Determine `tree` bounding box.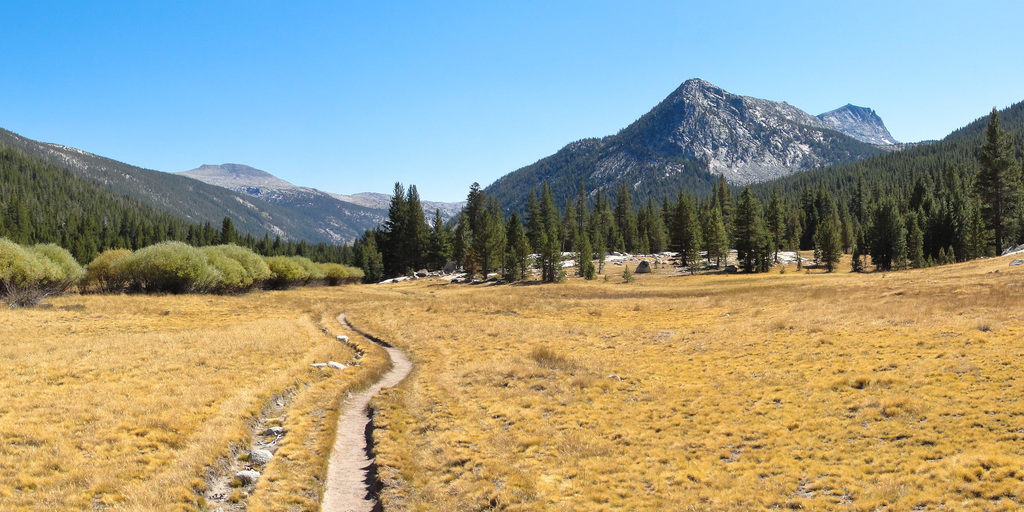
Determined: bbox(680, 195, 705, 268).
